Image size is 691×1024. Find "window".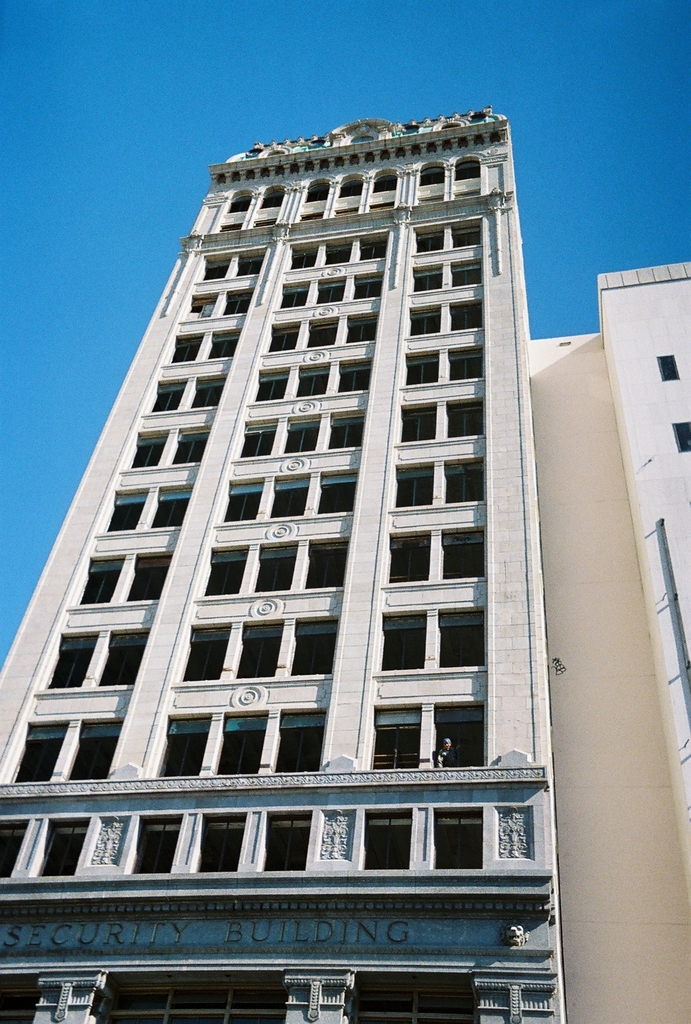
{"left": 447, "top": 346, "right": 482, "bottom": 381}.
